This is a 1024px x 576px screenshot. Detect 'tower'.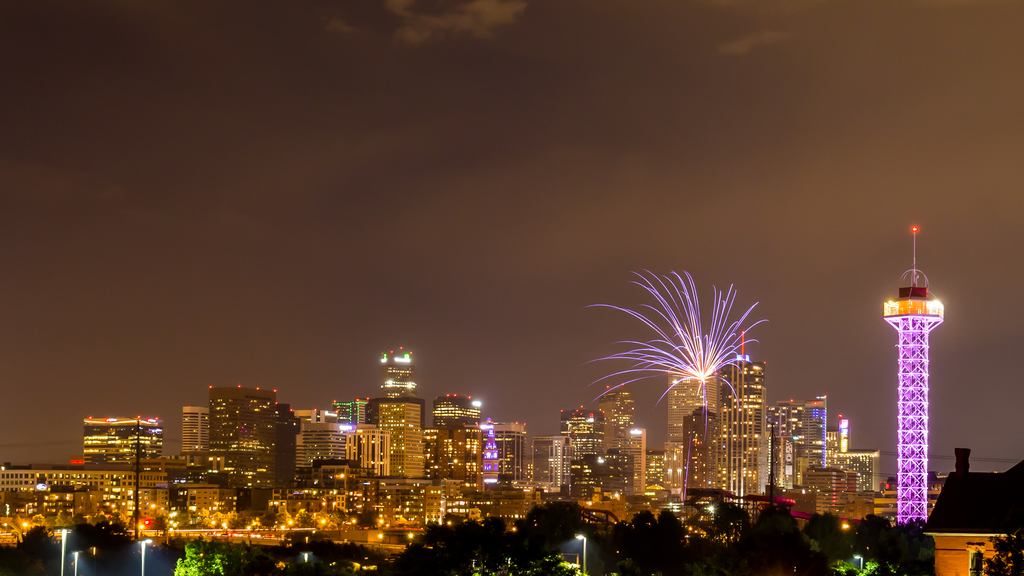
880/216/941/529.
